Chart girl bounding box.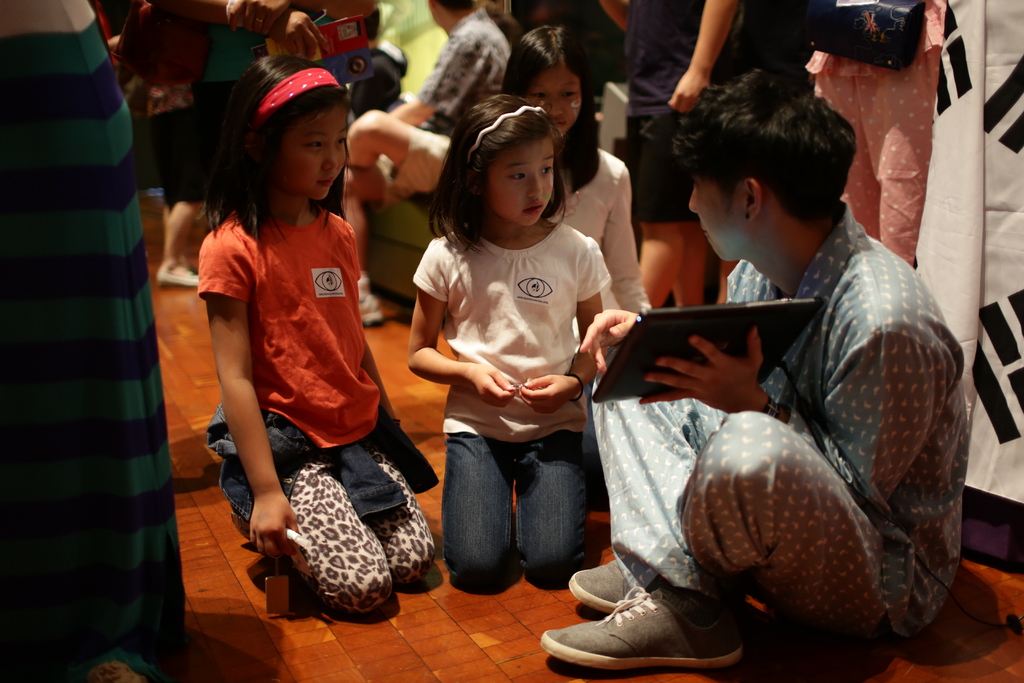
Charted: l=403, t=95, r=614, b=589.
